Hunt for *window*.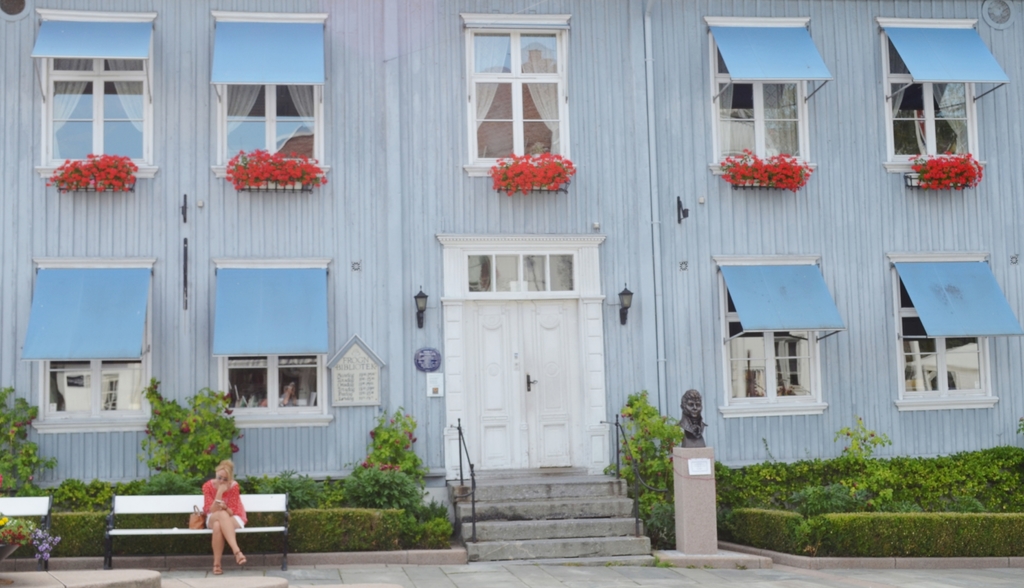
Hunted down at region(875, 17, 986, 173).
